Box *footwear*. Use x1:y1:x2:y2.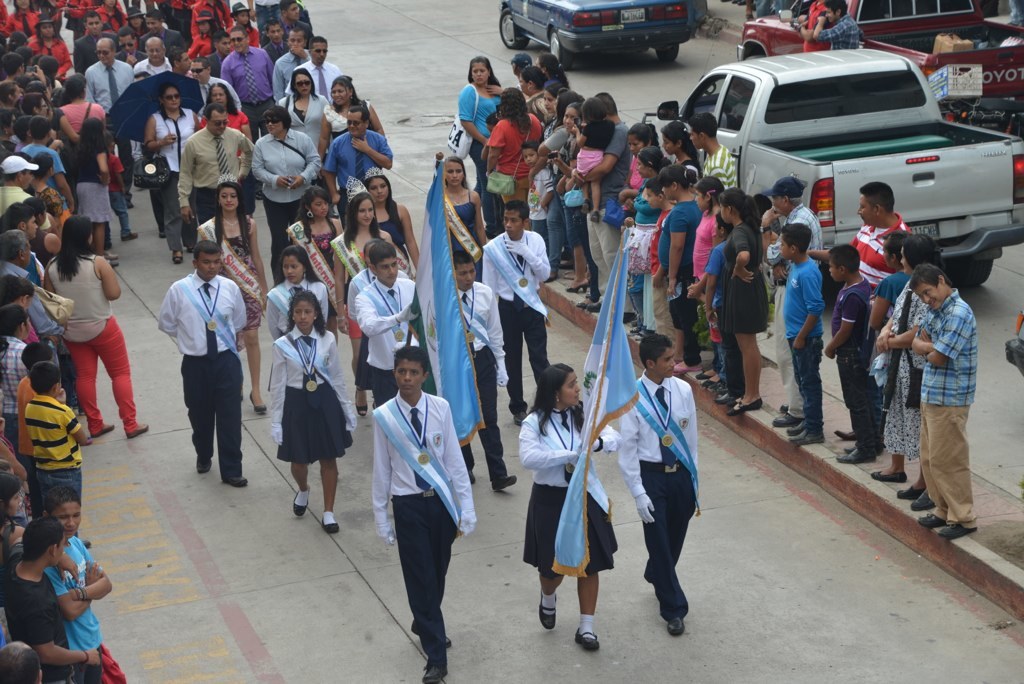
410:621:453:649.
